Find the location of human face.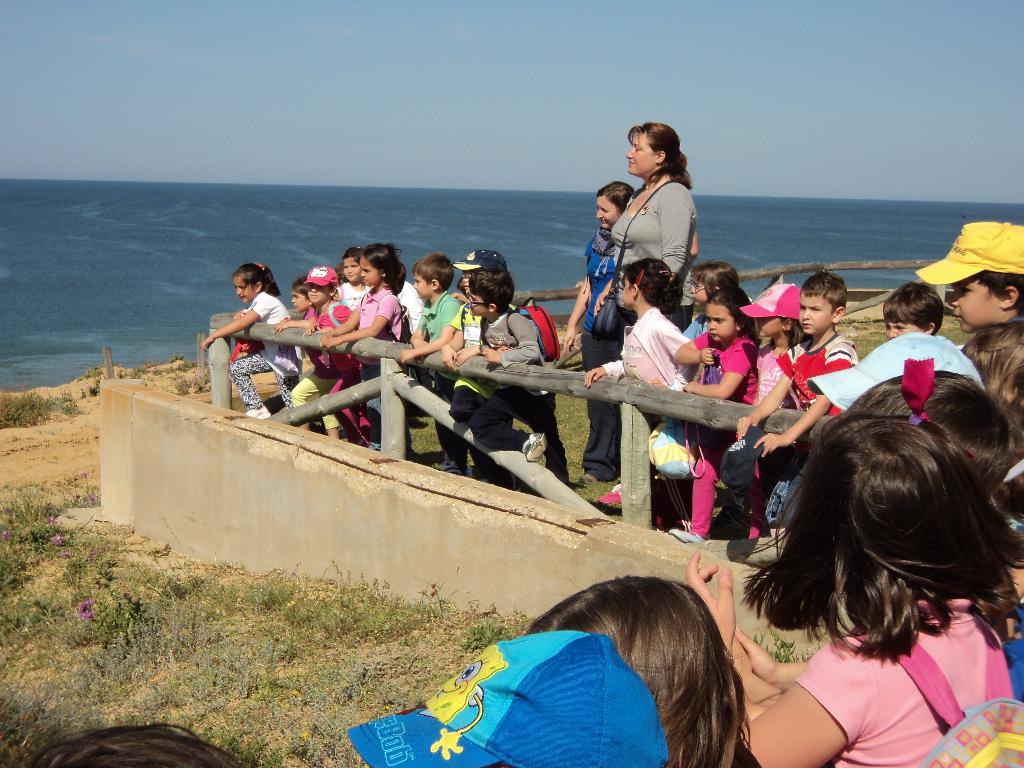
Location: <bbox>598, 196, 620, 227</bbox>.
